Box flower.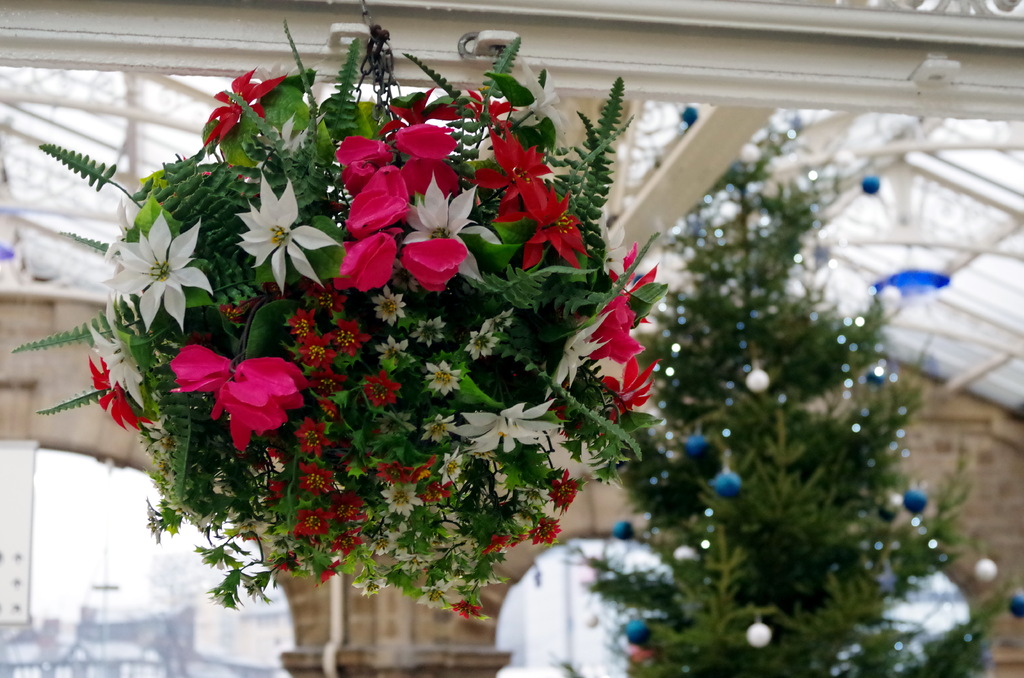
332:229:399:287.
